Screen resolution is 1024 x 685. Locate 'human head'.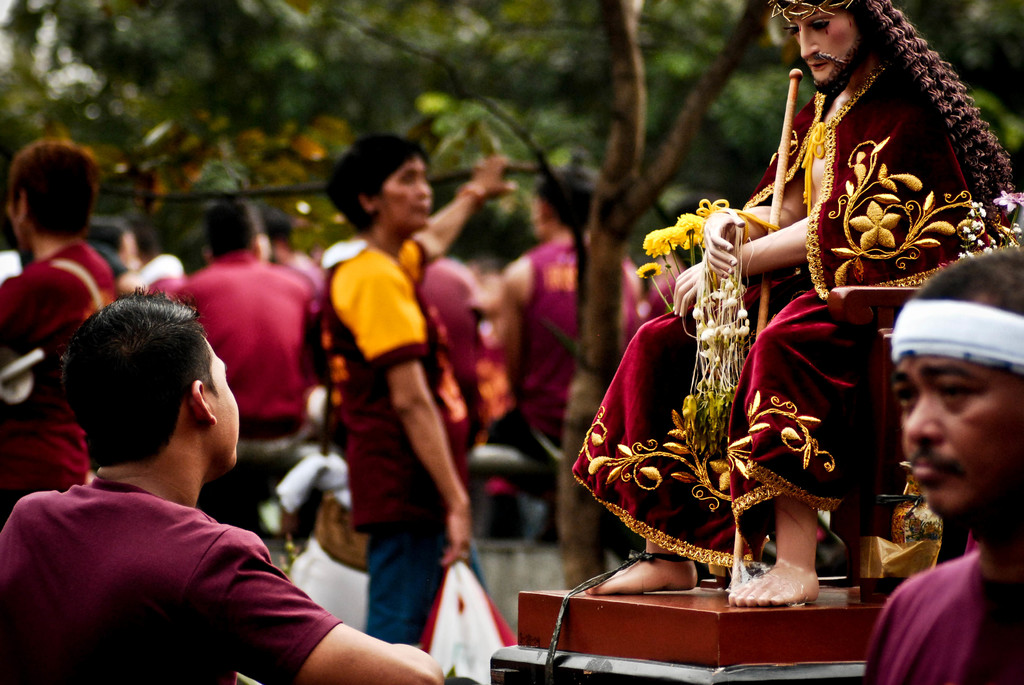
[86,214,143,276].
